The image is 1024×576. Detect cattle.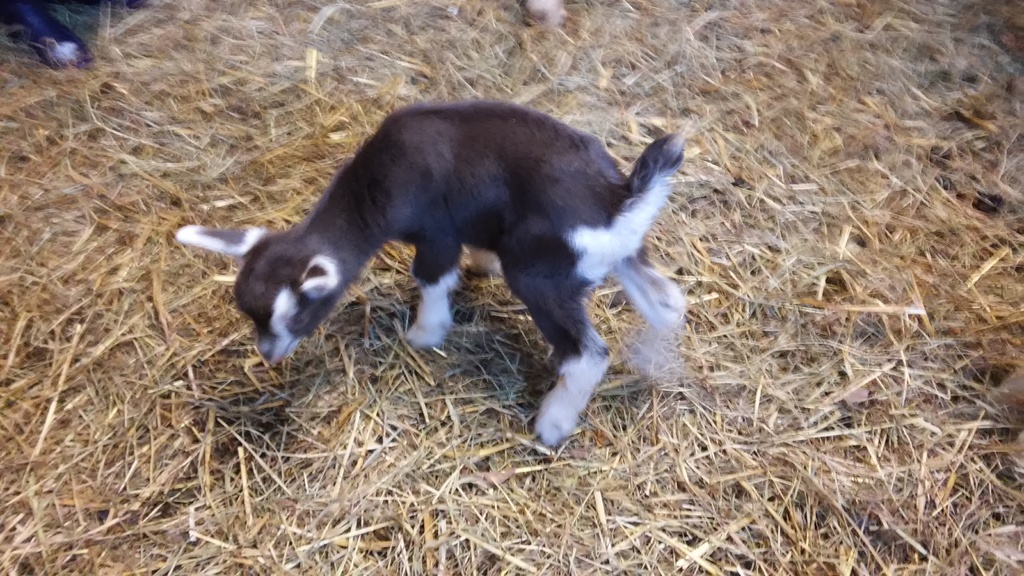
Detection: x1=187 y1=90 x2=708 y2=417.
